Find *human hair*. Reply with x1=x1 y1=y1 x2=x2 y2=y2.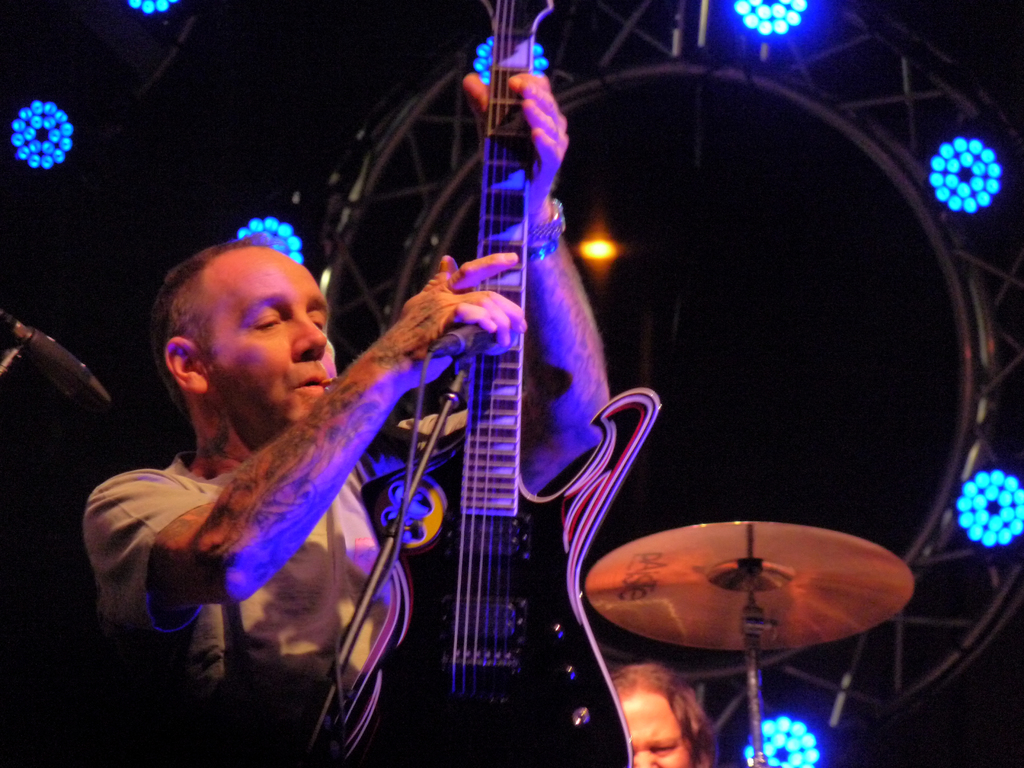
x1=611 y1=668 x2=715 y2=767.
